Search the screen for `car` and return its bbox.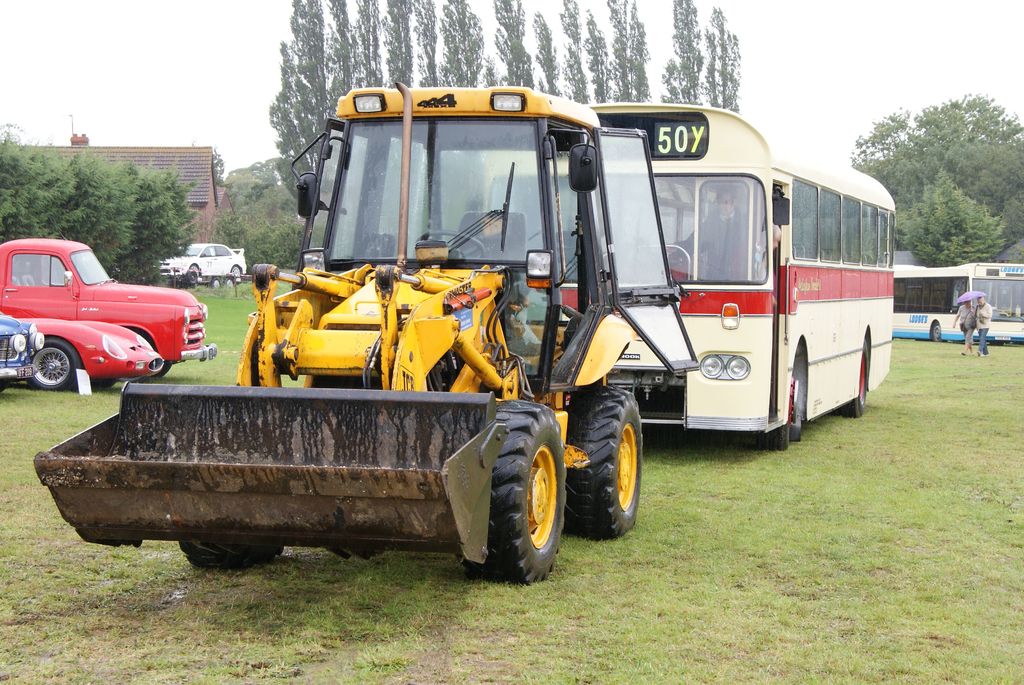
Found: (x1=15, y1=312, x2=163, y2=392).
